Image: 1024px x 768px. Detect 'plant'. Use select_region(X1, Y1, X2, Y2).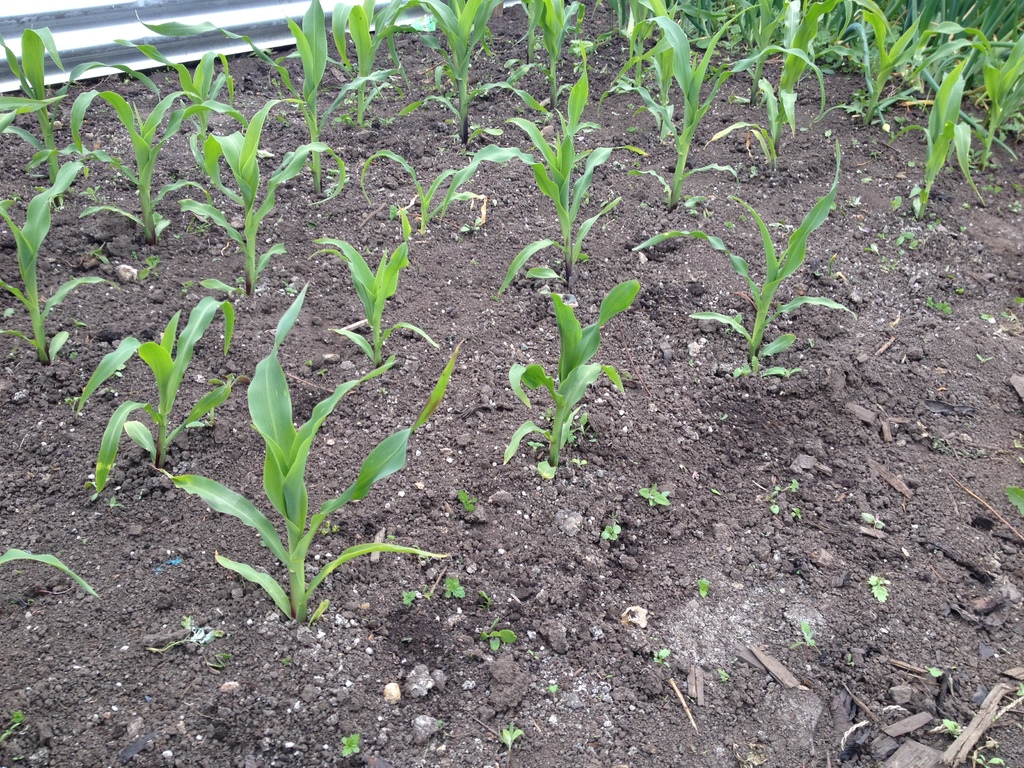
select_region(216, 0, 399, 203).
